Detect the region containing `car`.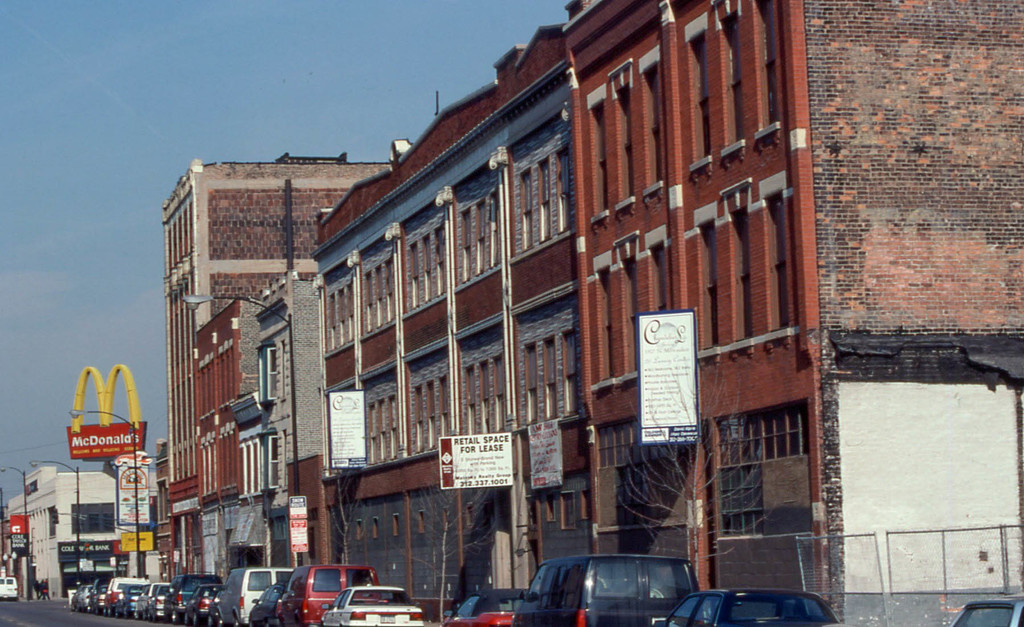
<region>662, 583, 843, 626</region>.
